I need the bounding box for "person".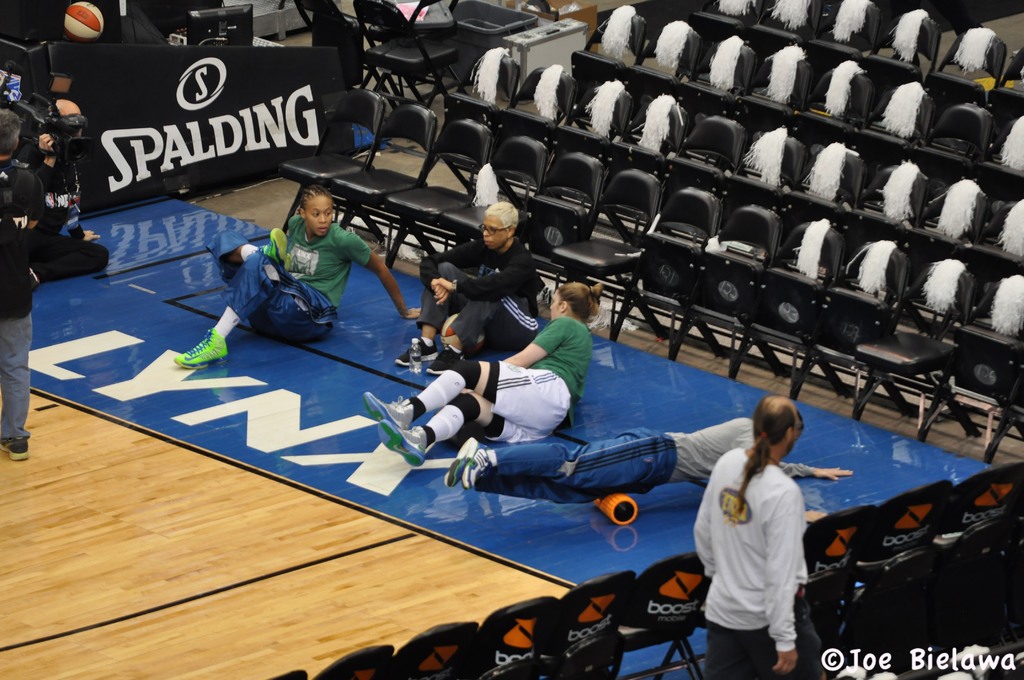
Here it is: 22, 96, 104, 282.
